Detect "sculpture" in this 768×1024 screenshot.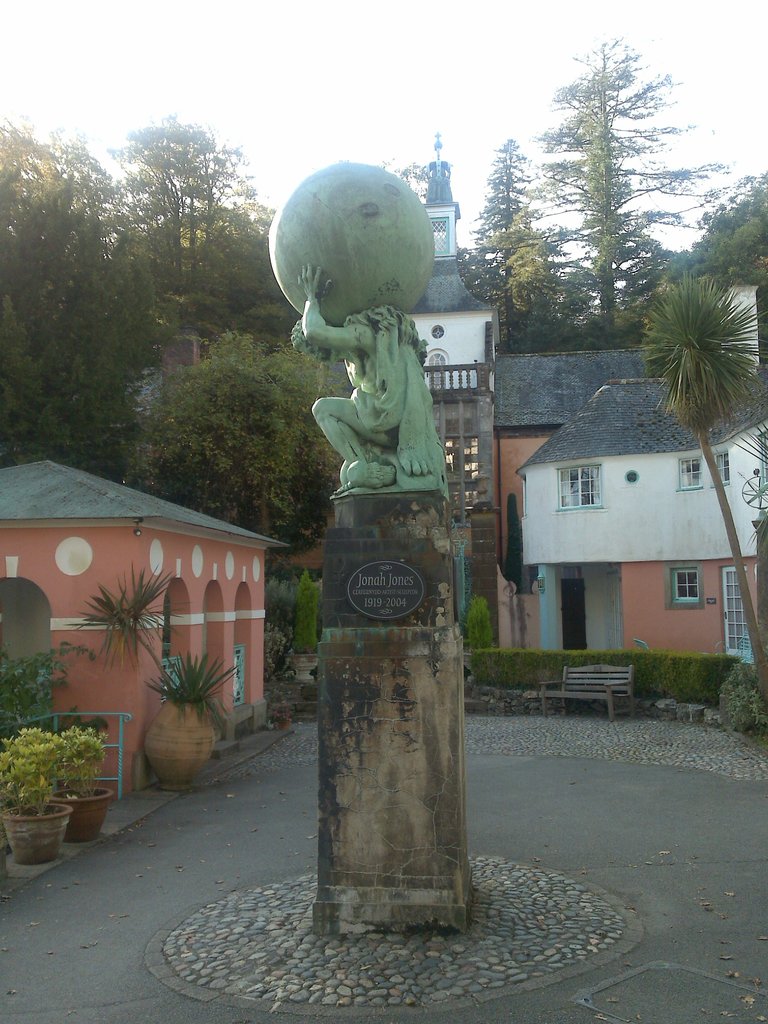
Detection: 267 180 483 506.
